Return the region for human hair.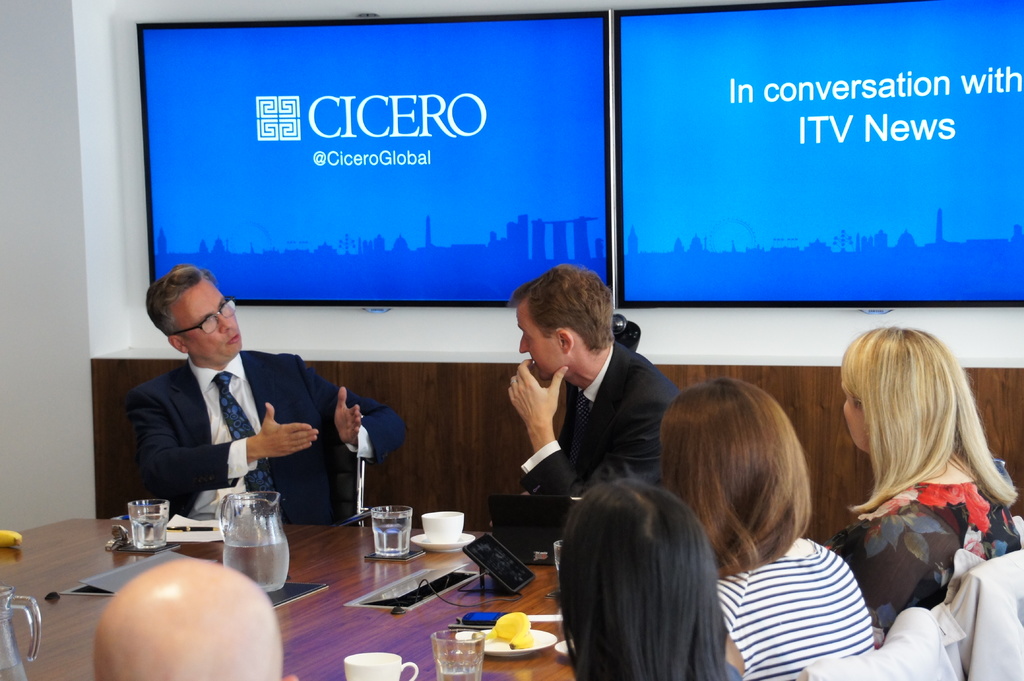
507 257 621 354.
